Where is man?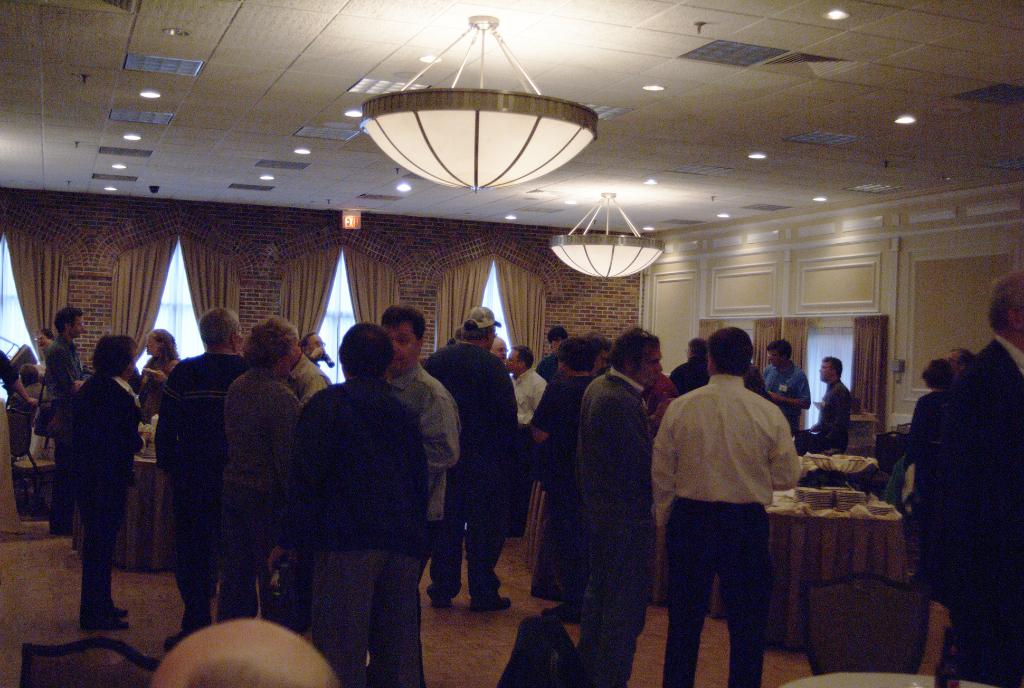
{"left": 486, "top": 333, "right": 510, "bottom": 359}.
